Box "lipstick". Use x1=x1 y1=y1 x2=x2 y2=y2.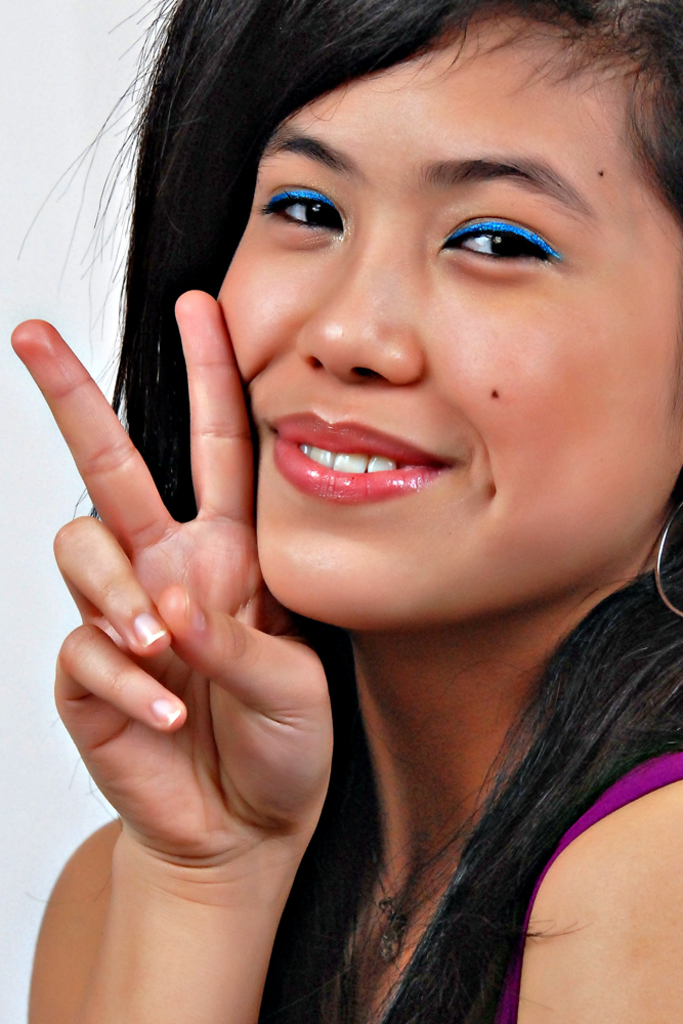
x1=254 y1=411 x2=474 y2=506.
